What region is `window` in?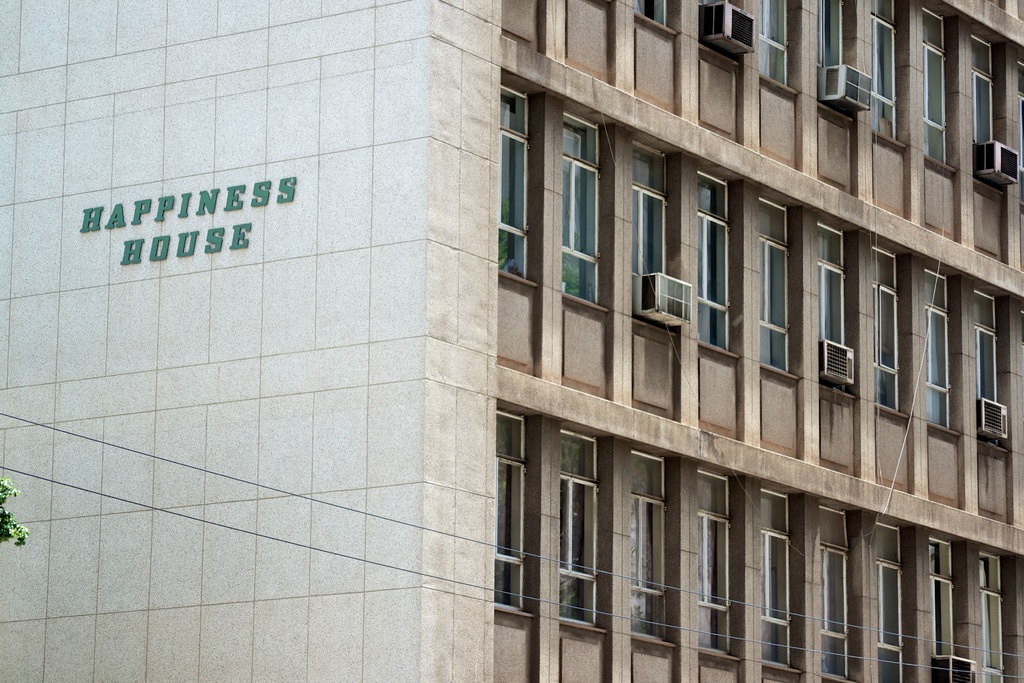
region(977, 287, 1002, 450).
